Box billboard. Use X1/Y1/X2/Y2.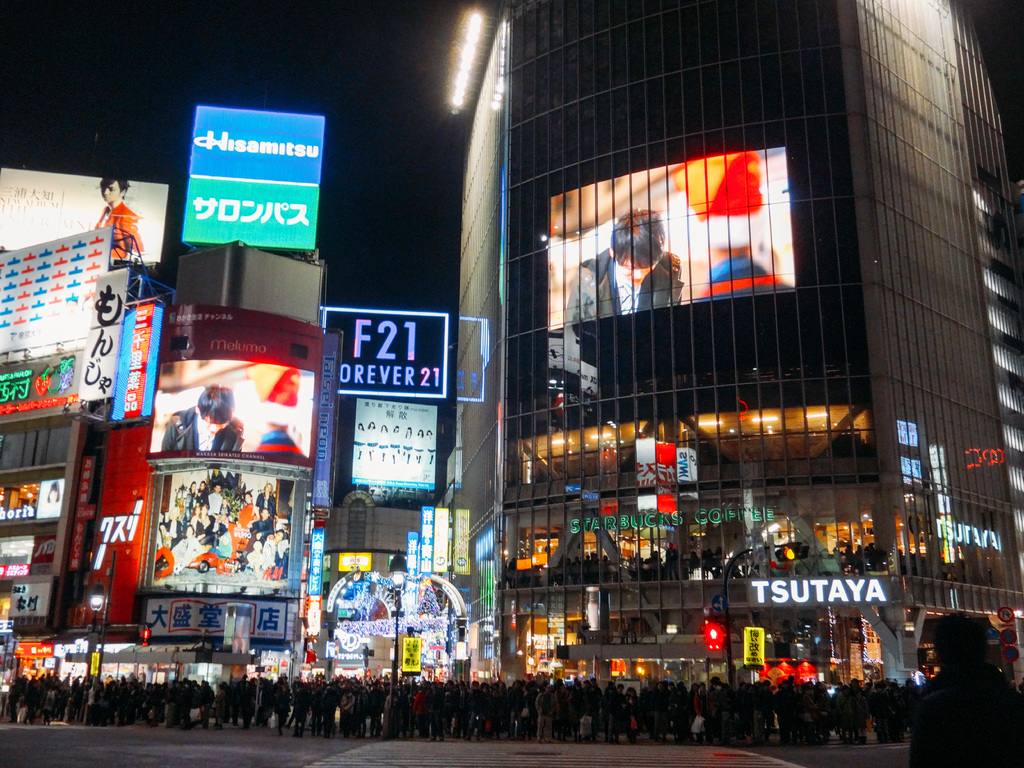
184/99/323/253.
